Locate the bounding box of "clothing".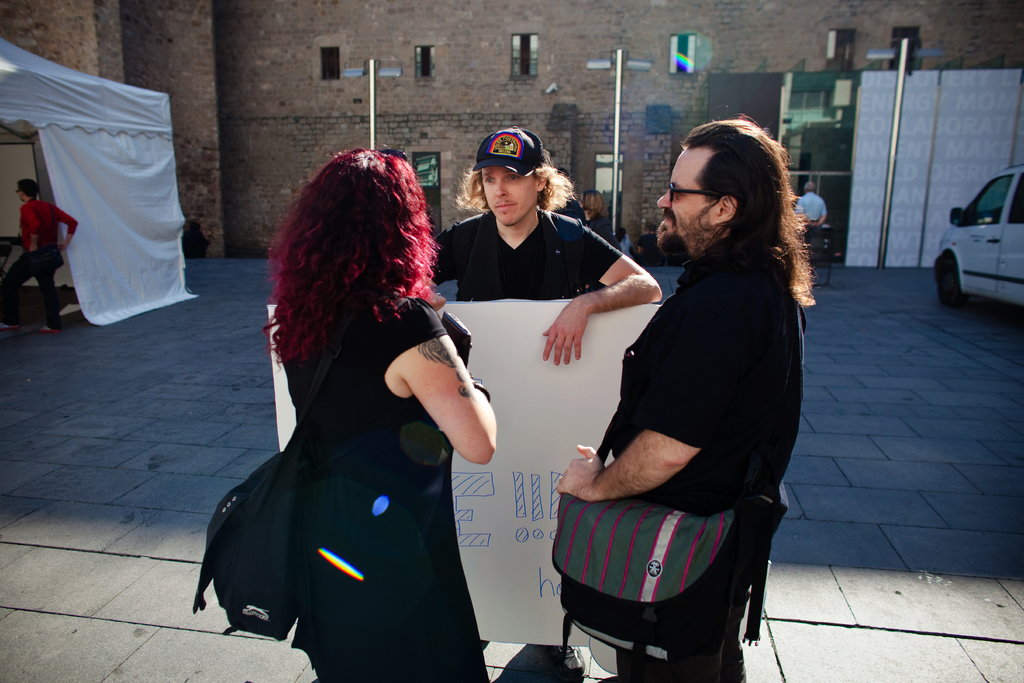
Bounding box: {"x1": 559, "y1": 188, "x2": 814, "y2": 639}.
